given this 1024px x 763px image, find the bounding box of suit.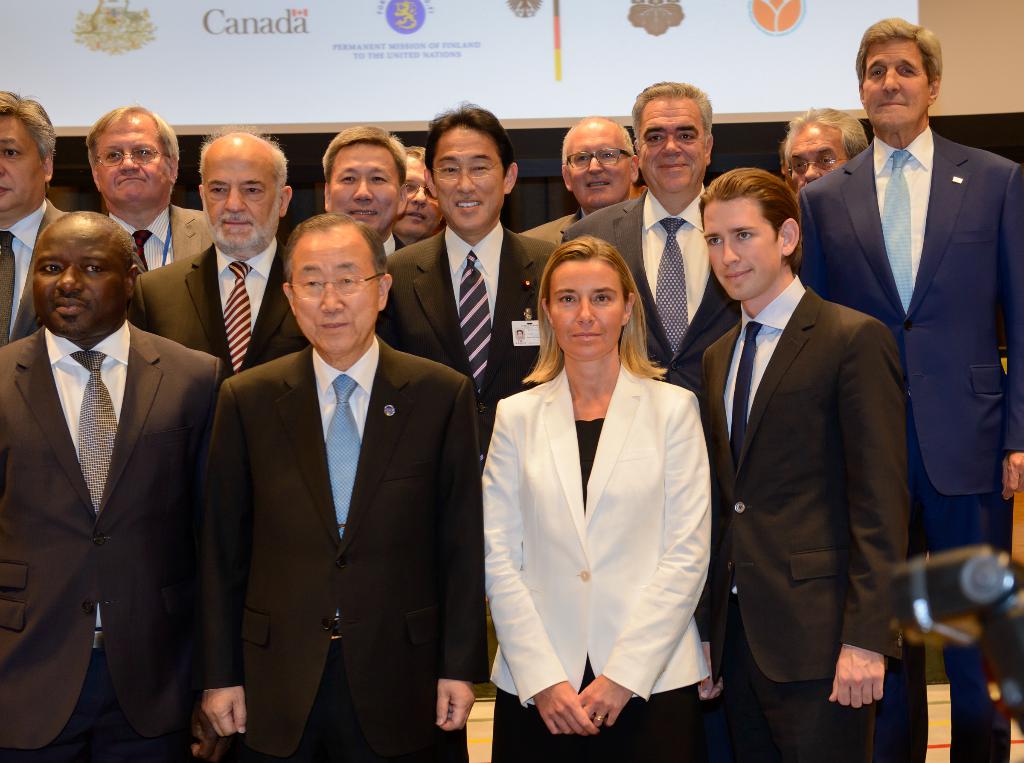
rect(487, 358, 707, 762).
